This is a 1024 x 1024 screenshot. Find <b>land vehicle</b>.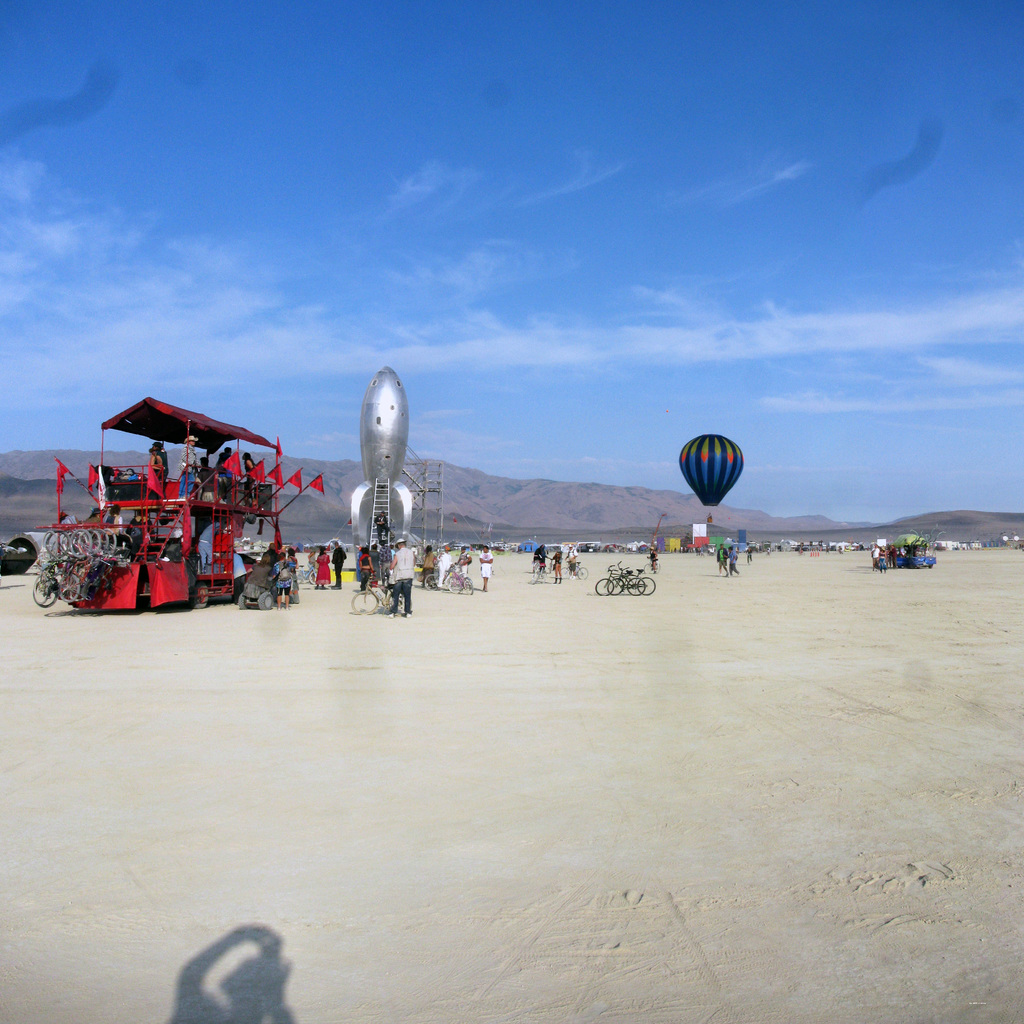
Bounding box: region(593, 563, 645, 596).
